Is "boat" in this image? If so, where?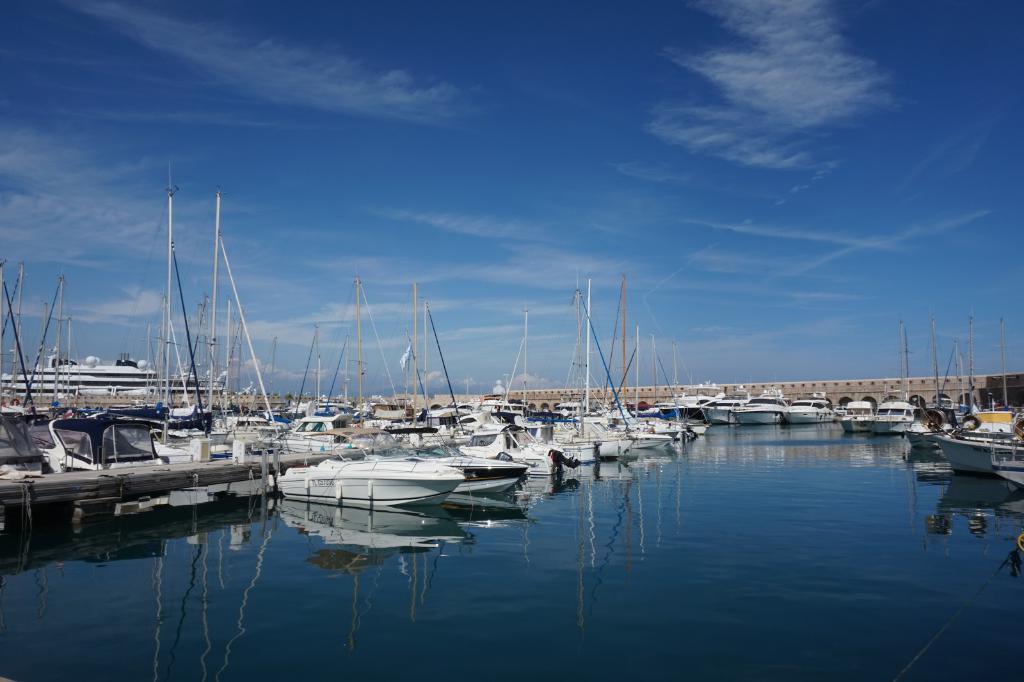
Yes, at box=[121, 186, 239, 505].
